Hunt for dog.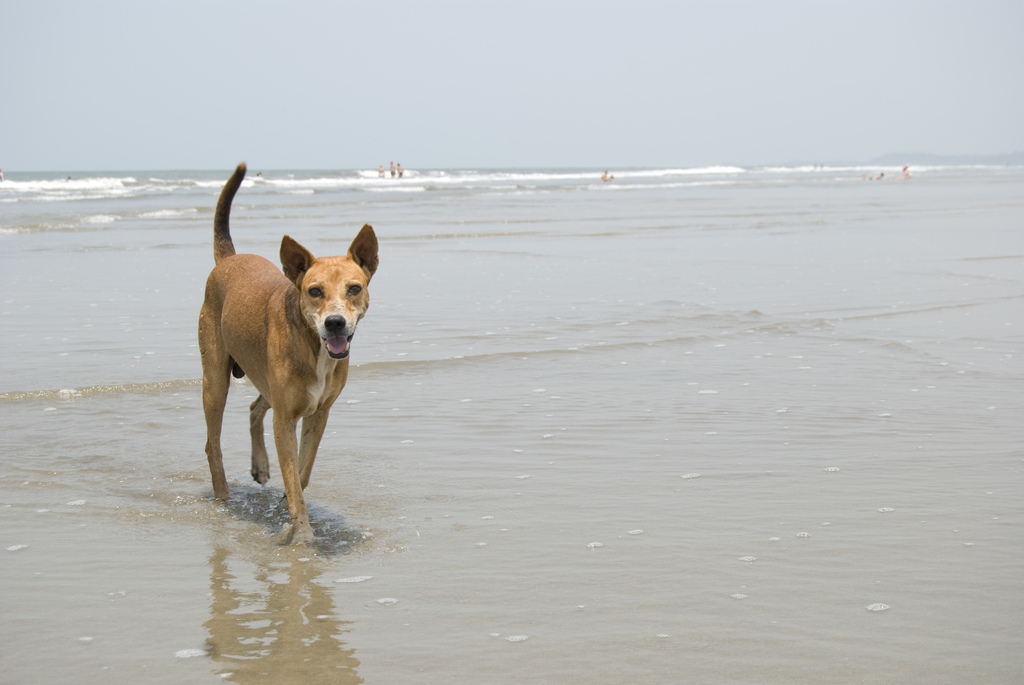
Hunted down at BBox(196, 162, 378, 544).
